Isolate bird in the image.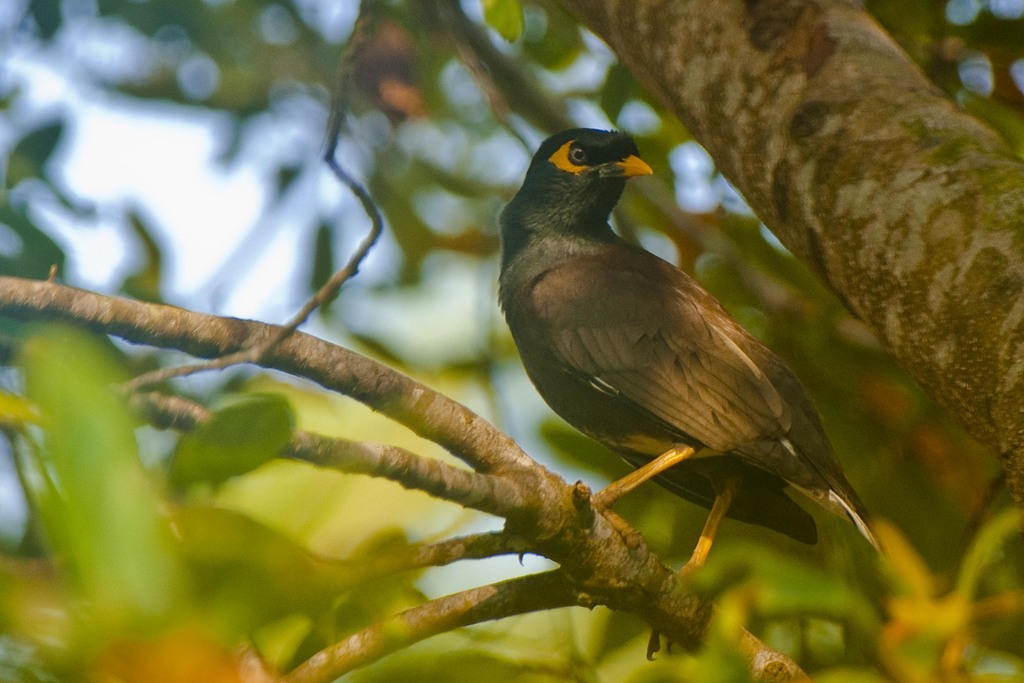
Isolated region: locate(476, 139, 888, 607).
